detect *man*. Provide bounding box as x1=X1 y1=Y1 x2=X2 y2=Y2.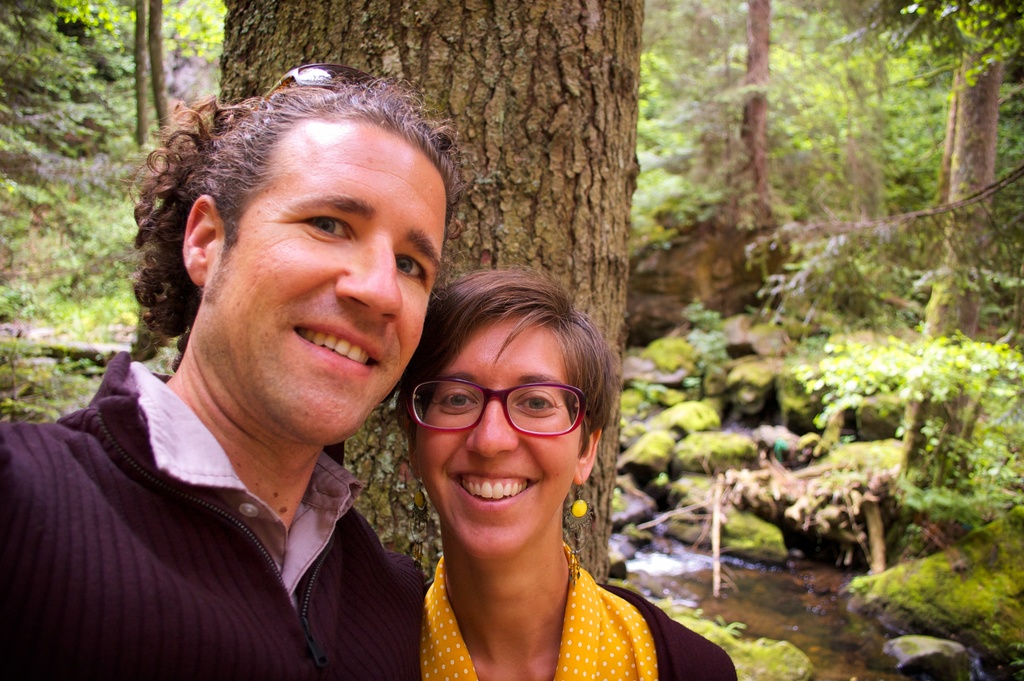
x1=0 y1=76 x2=425 y2=680.
